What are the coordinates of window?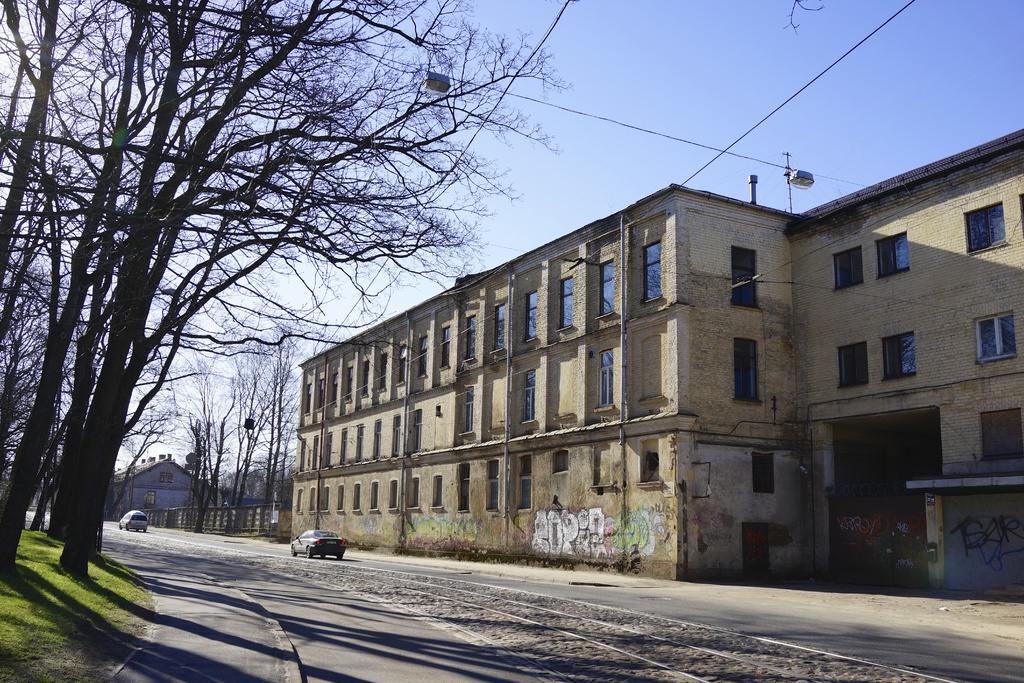
select_region(593, 349, 614, 413).
